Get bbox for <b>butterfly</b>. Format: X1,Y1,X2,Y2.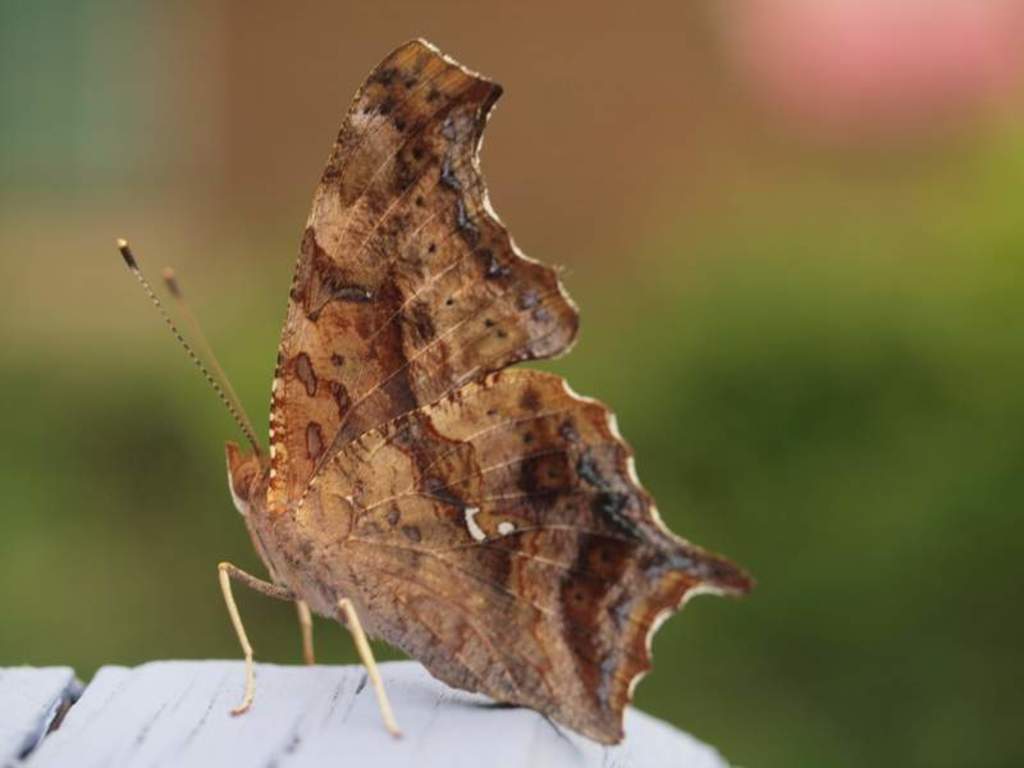
141,27,782,765.
